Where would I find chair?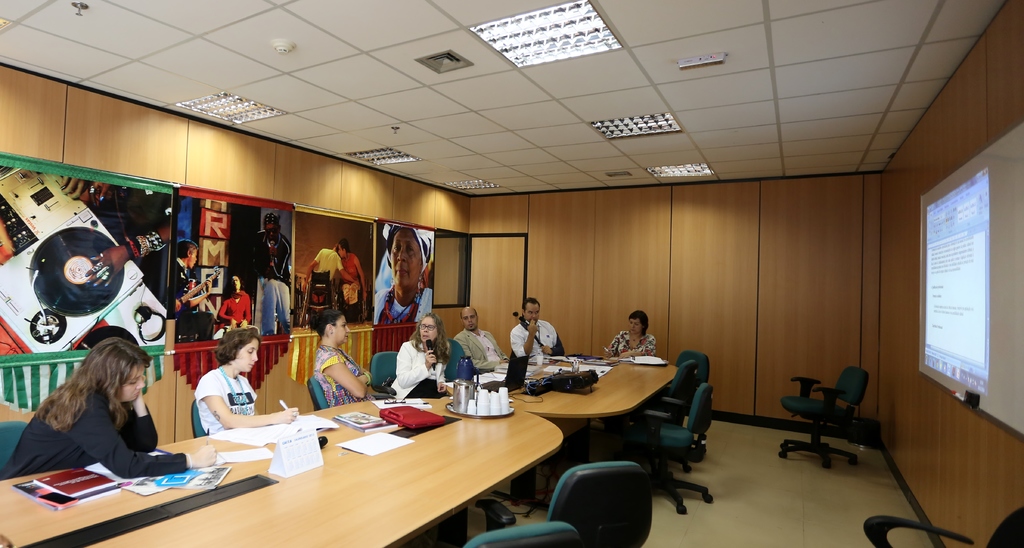
At pyautogui.locateOnScreen(779, 373, 883, 462).
